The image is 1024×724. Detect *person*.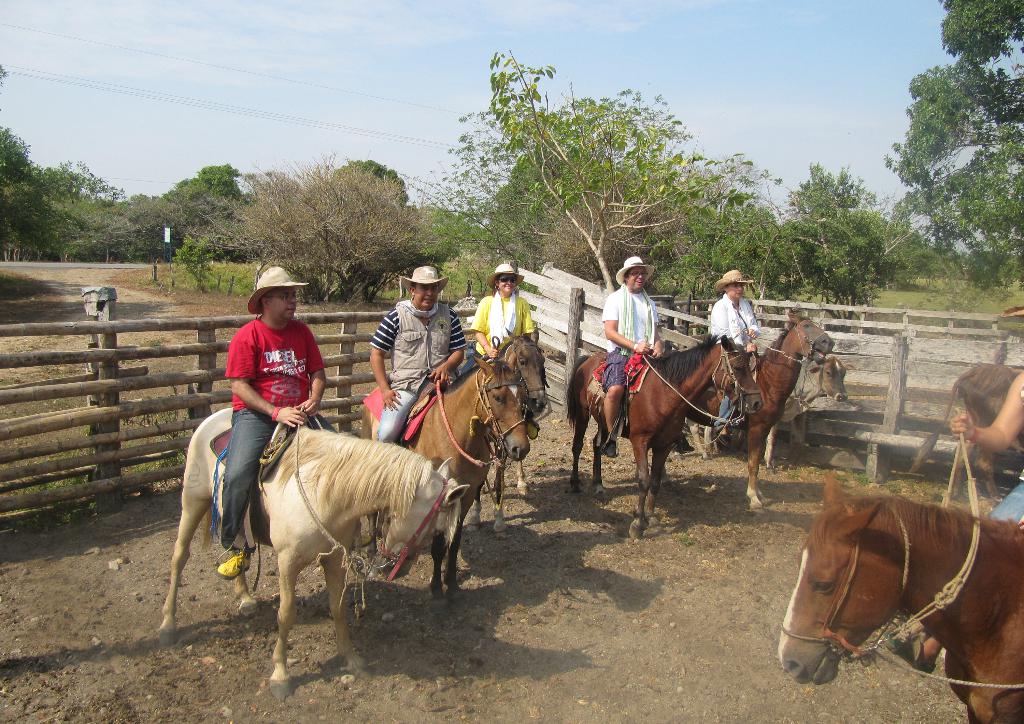
Detection: rect(605, 252, 666, 454).
